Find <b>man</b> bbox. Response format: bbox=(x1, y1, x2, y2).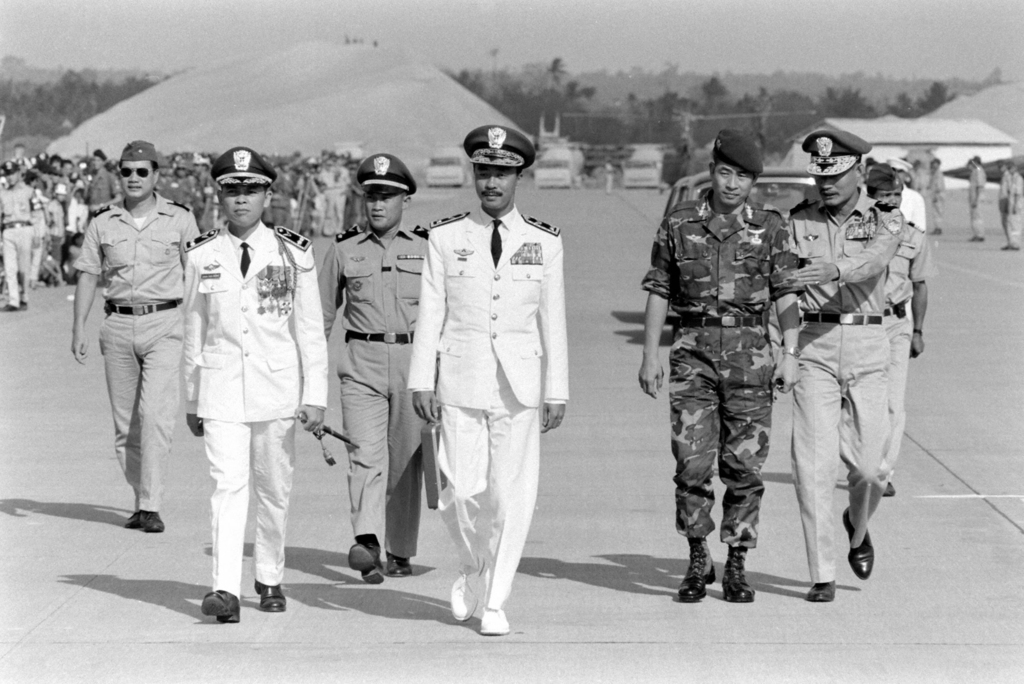
bbox=(180, 141, 334, 631).
